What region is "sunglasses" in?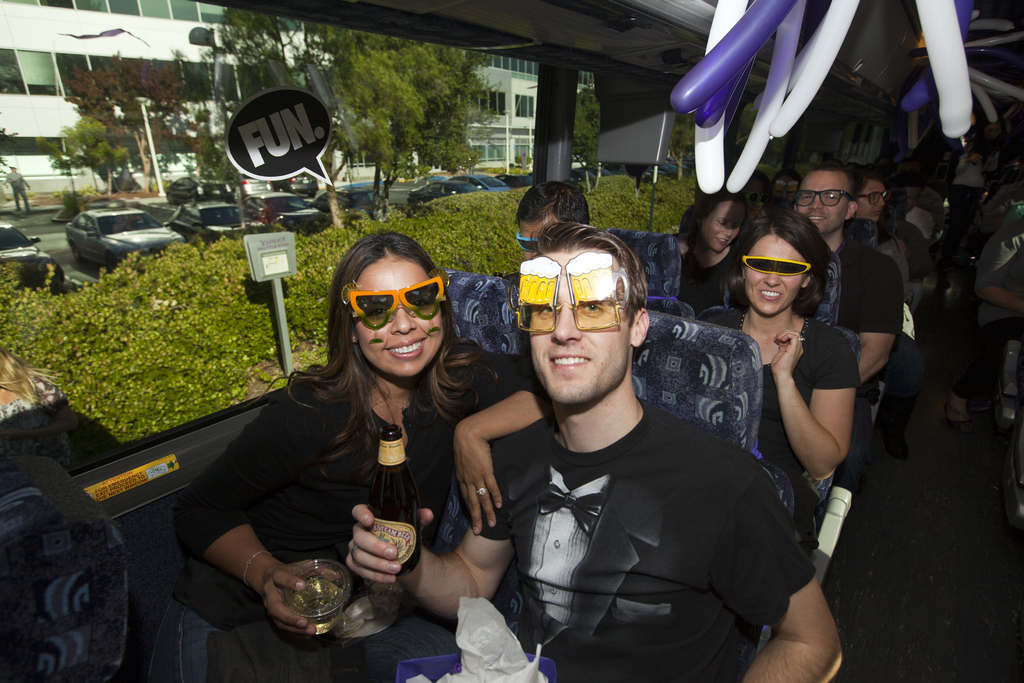
741 256 810 277.
